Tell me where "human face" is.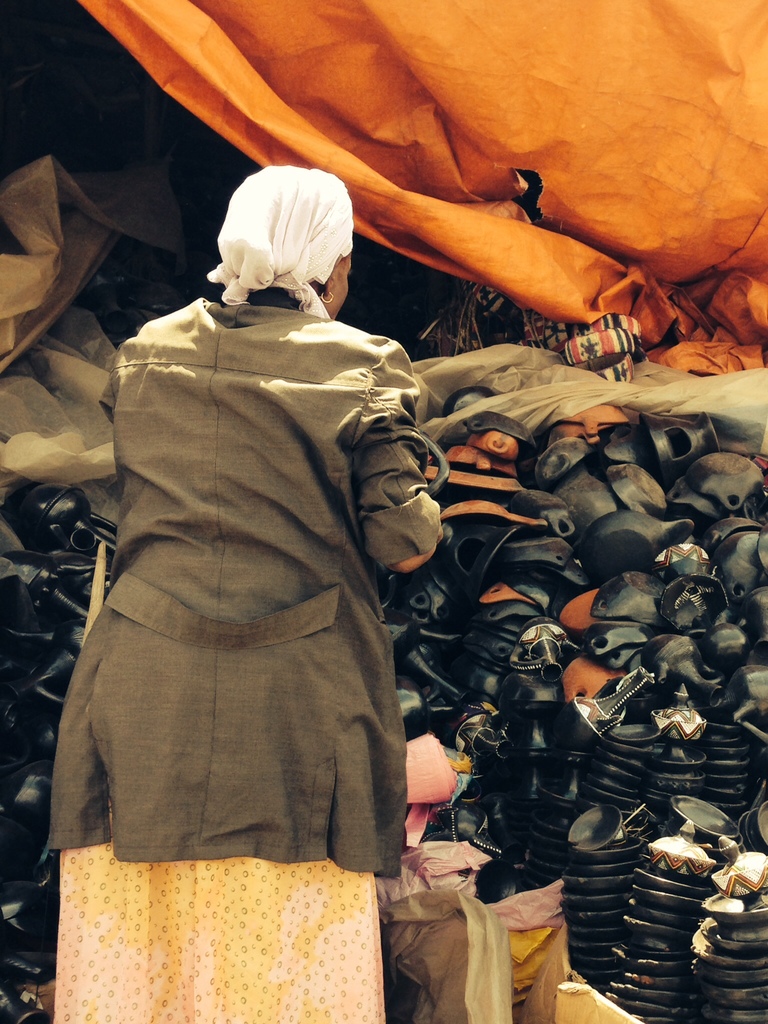
"human face" is at (left=328, top=252, right=351, bottom=319).
